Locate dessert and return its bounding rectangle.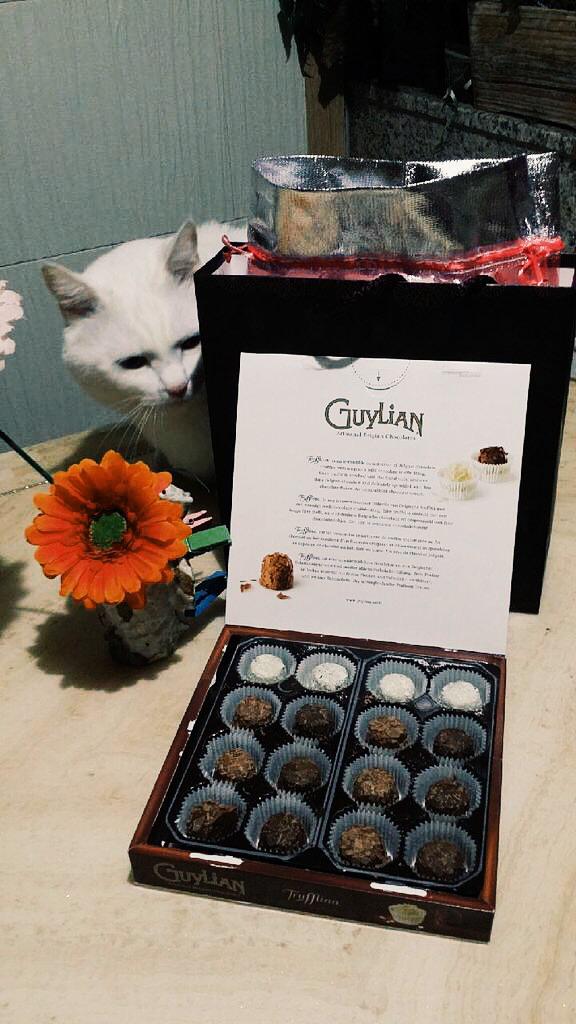
291/701/335/740.
